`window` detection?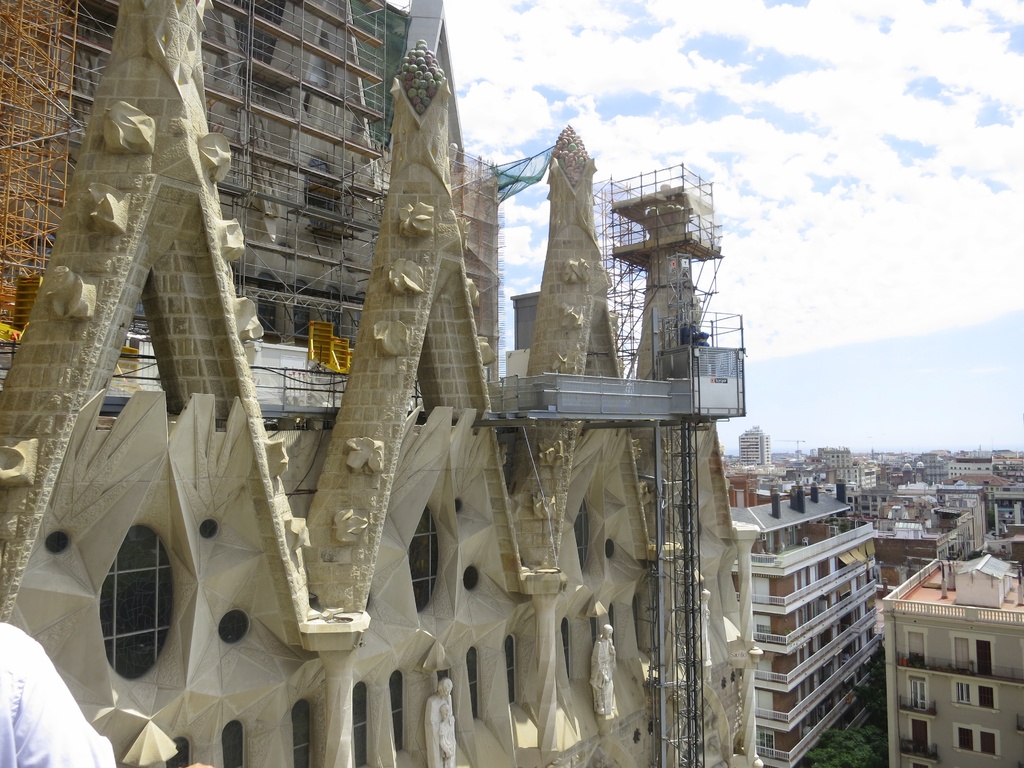
pyautogui.locateOnScreen(466, 650, 479, 719)
